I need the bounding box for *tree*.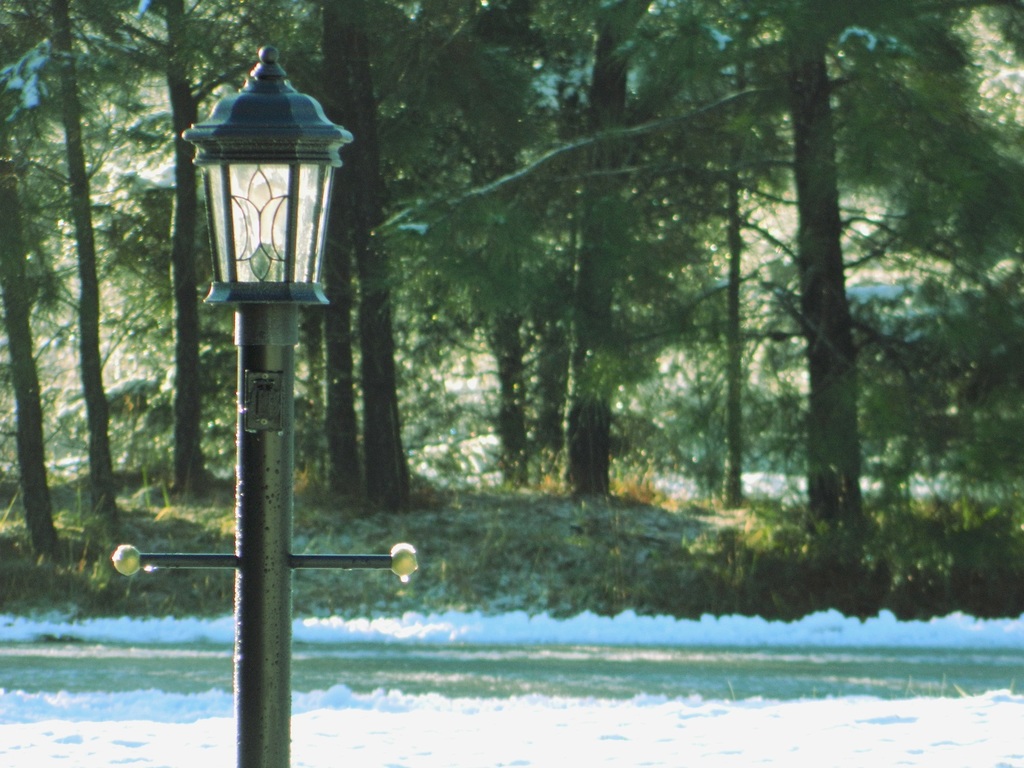
Here it is: (left=372, top=0, right=467, bottom=513).
